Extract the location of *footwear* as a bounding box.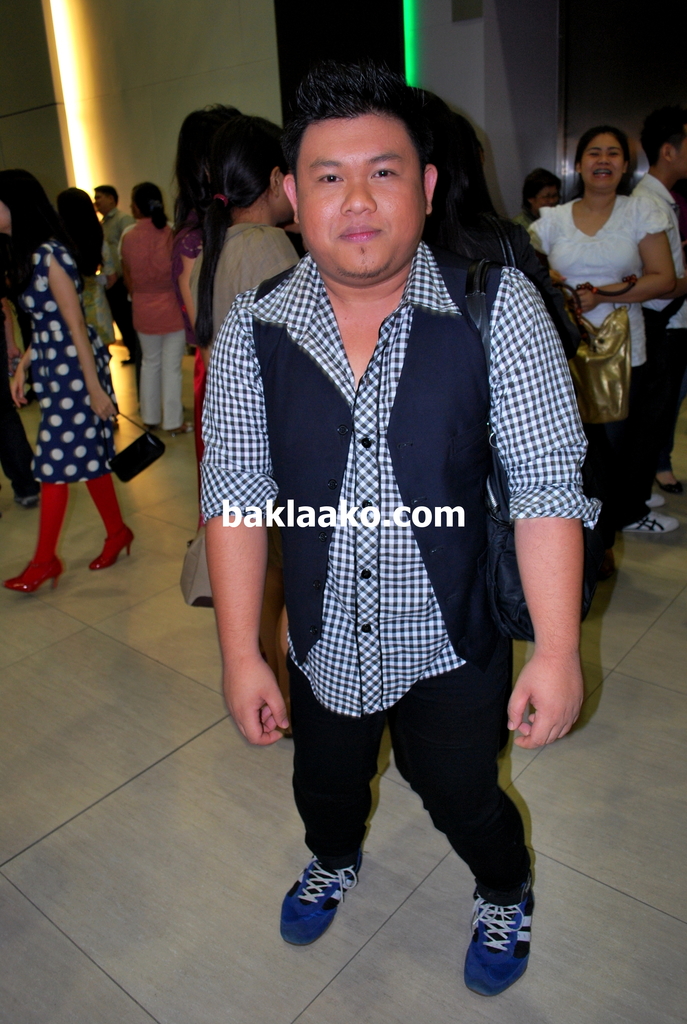
{"left": 614, "top": 504, "right": 679, "bottom": 541}.
